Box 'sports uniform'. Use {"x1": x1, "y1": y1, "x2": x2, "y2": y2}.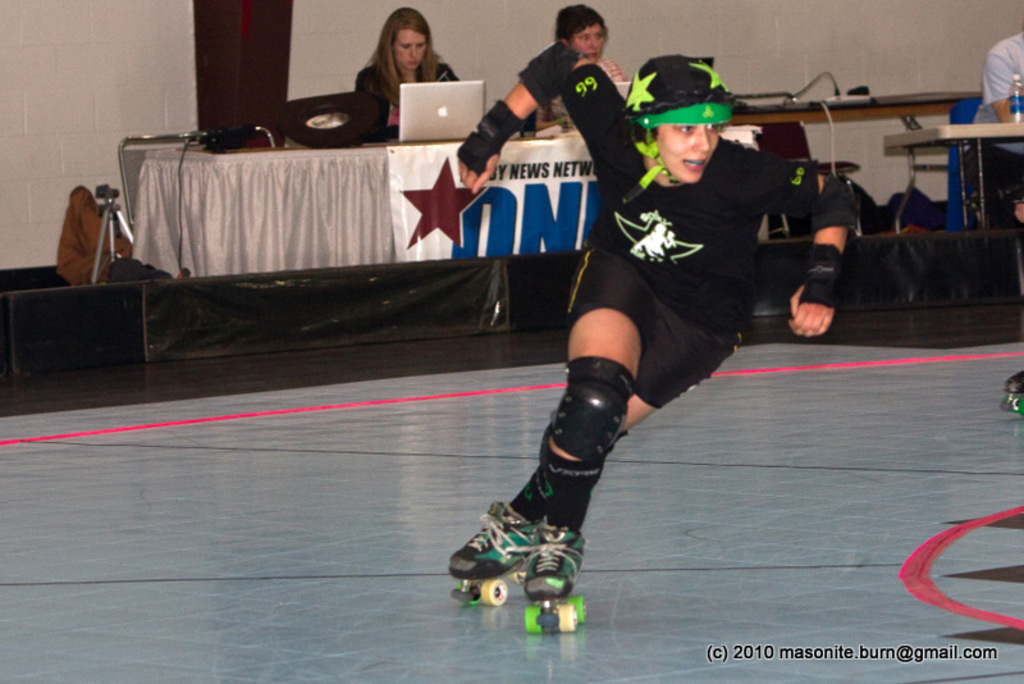
{"x1": 449, "y1": 53, "x2": 855, "y2": 633}.
